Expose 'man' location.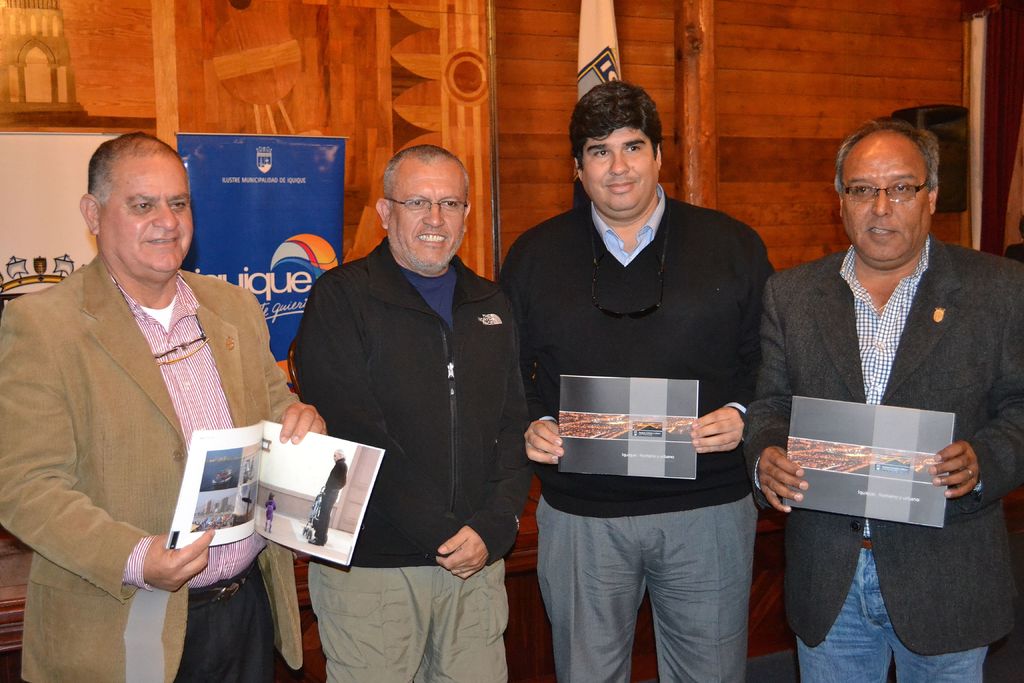
Exposed at <bbox>0, 130, 329, 682</bbox>.
